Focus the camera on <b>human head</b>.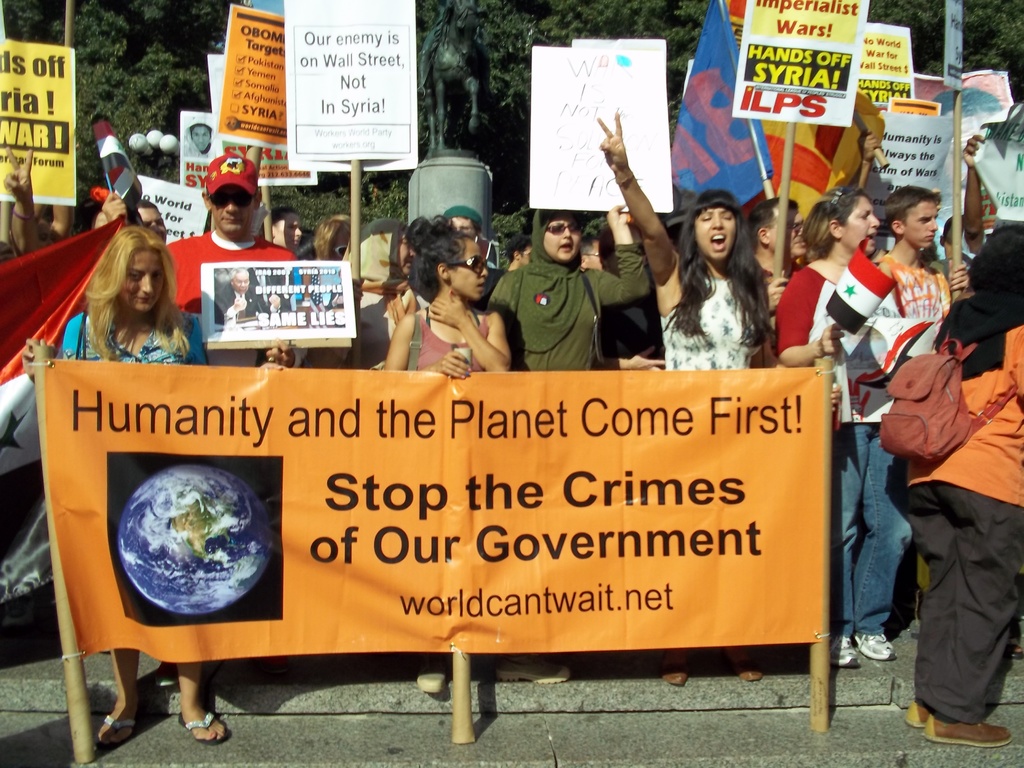
Focus region: pyautogui.locateOnScreen(100, 226, 174, 312).
